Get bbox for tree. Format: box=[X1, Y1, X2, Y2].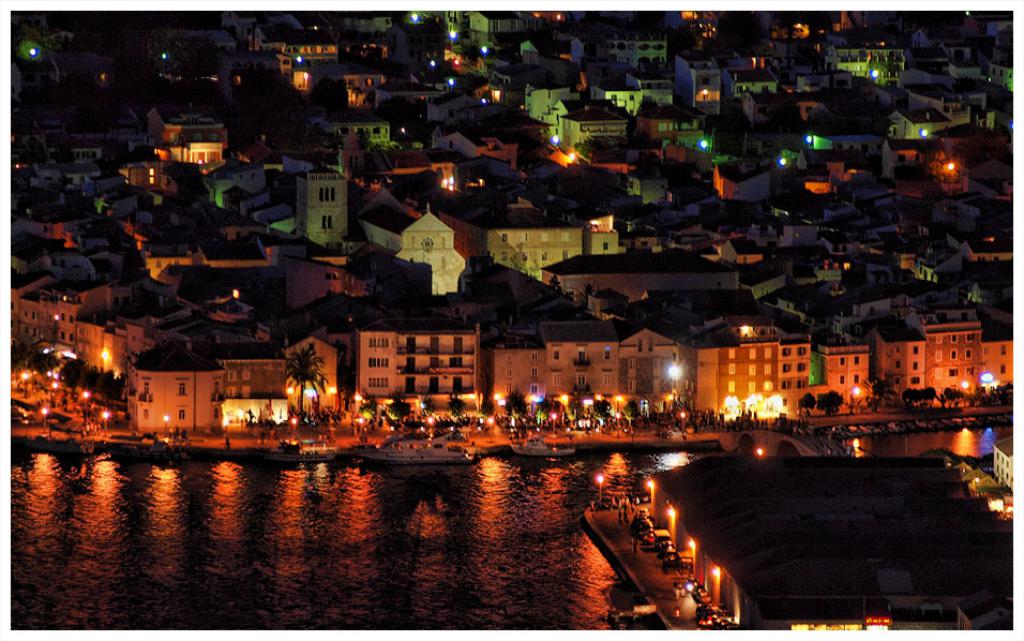
box=[287, 347, 330, 413].
